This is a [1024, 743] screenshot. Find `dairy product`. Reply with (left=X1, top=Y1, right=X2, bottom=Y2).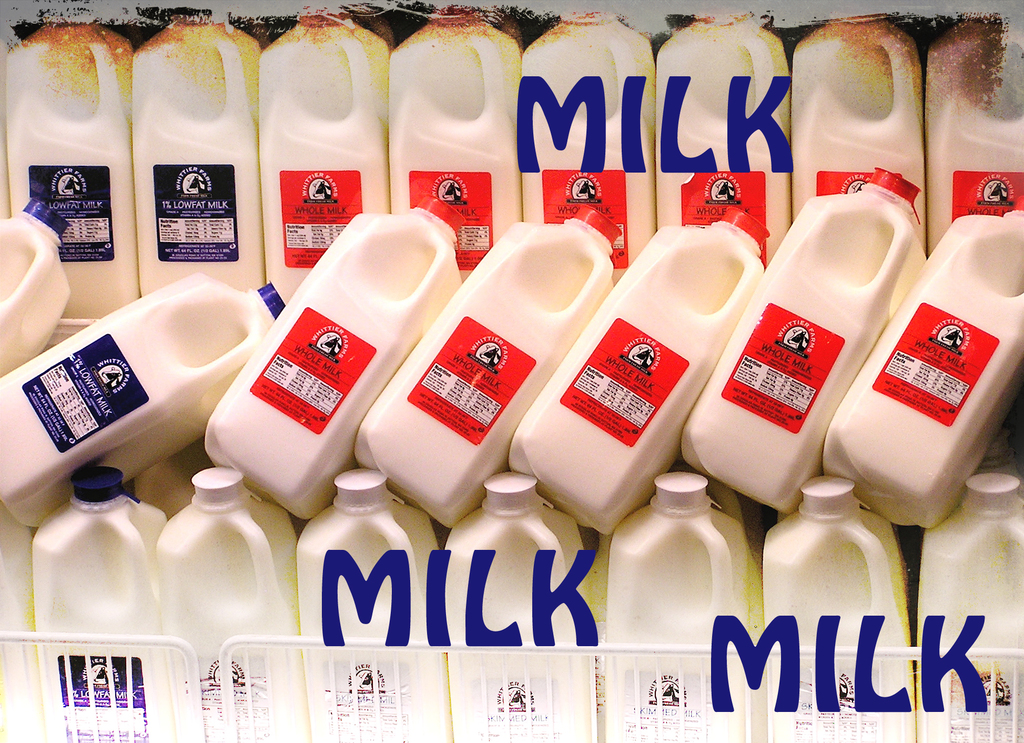
(left=356, top=218, right=612, bottom=508).
